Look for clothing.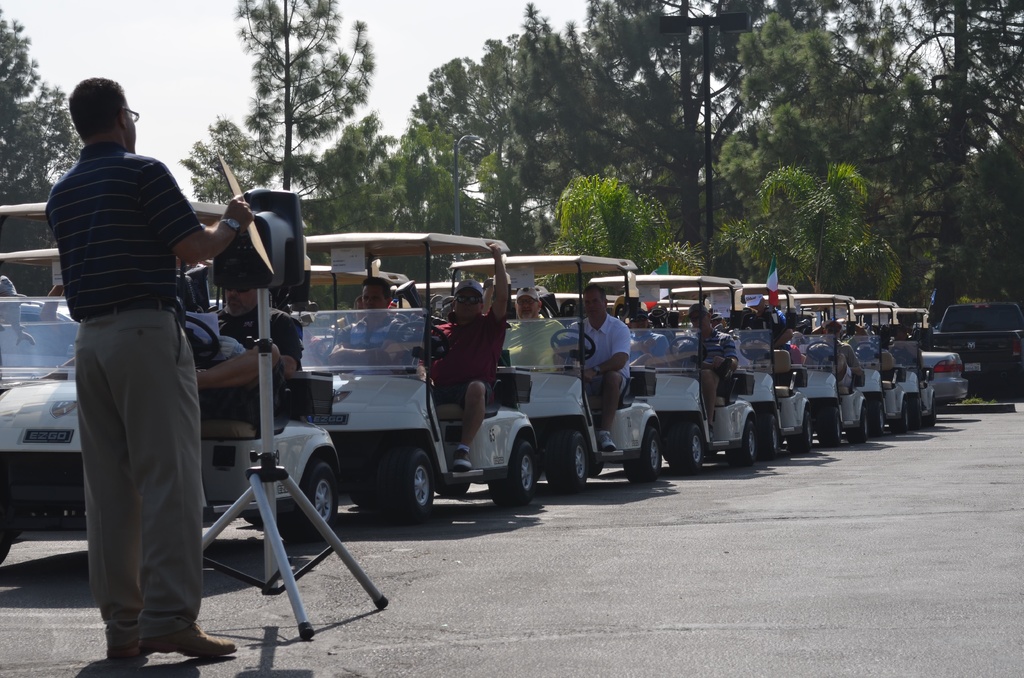
Found: (left=37, top=89, right=229, bottom=638).
